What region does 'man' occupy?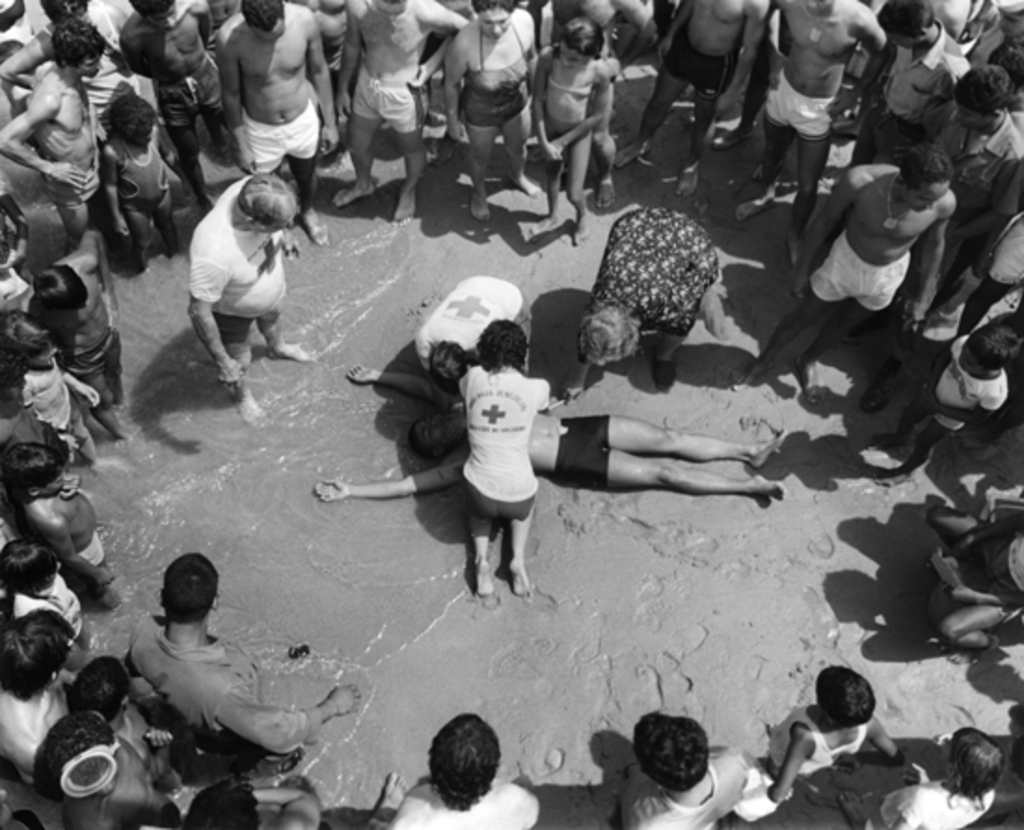
{"x1": 618, "y1": 716, "x2": 754, "y2": 828}.
